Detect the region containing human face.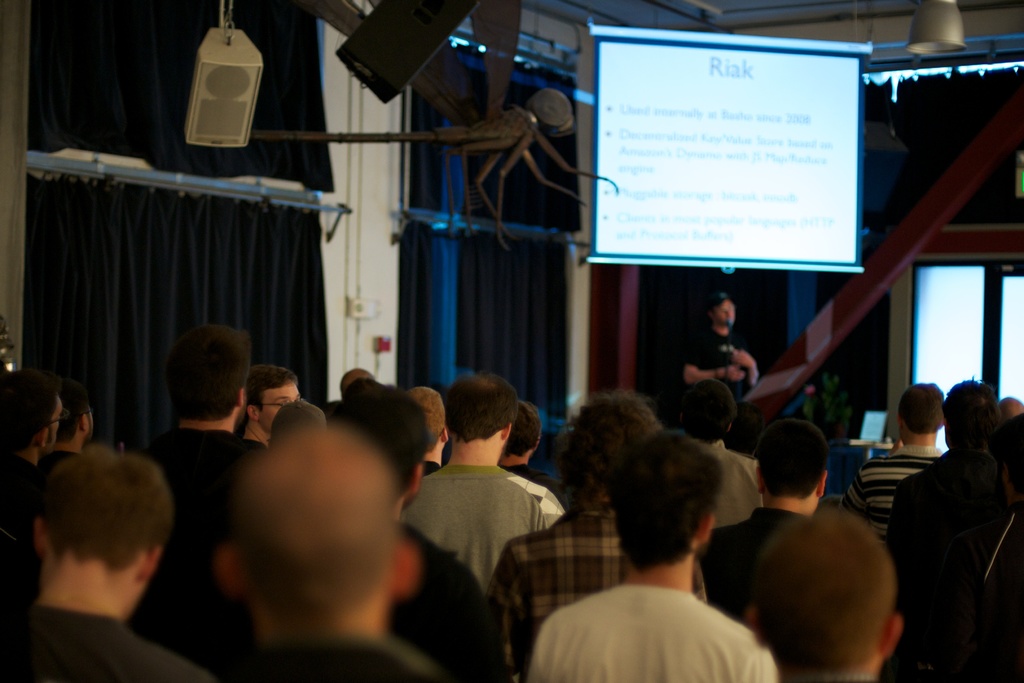
[710,303,735,327].
